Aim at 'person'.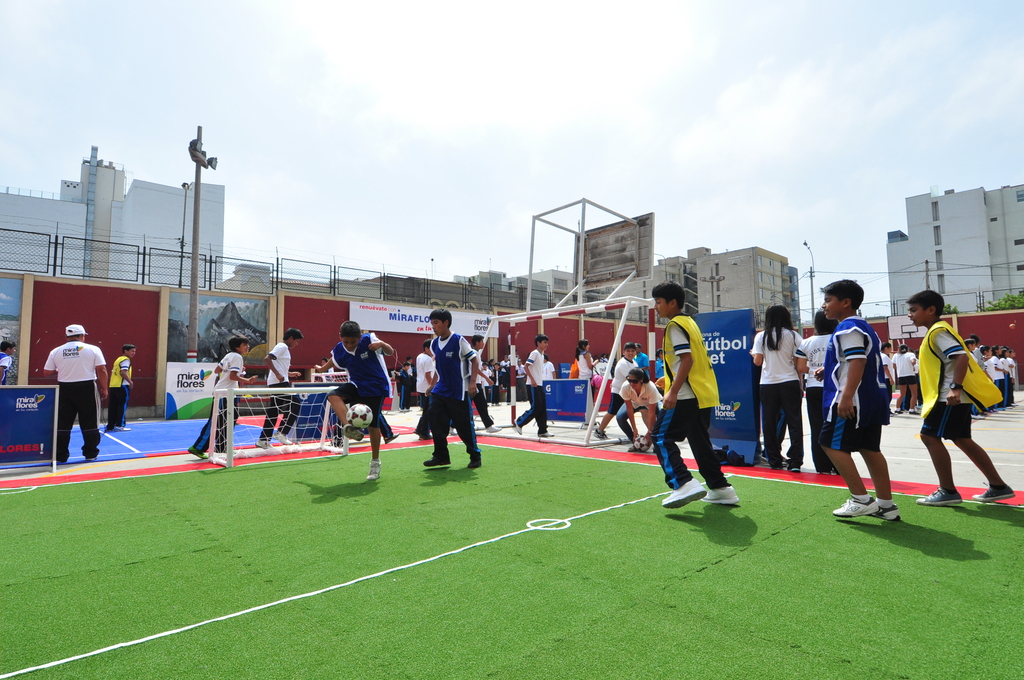
Aimed at pyautogui.locateOnScreen(614, 364, 666, 455).
